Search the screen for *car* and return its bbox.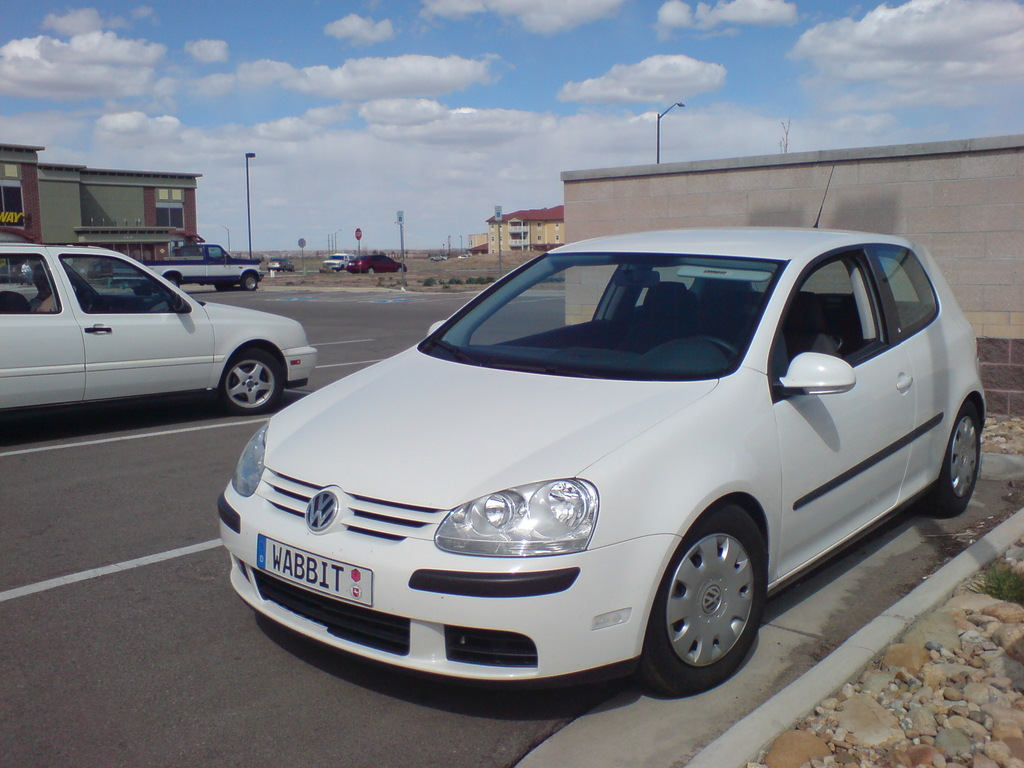
Found: bbox=(323, 252, 349, 271).
